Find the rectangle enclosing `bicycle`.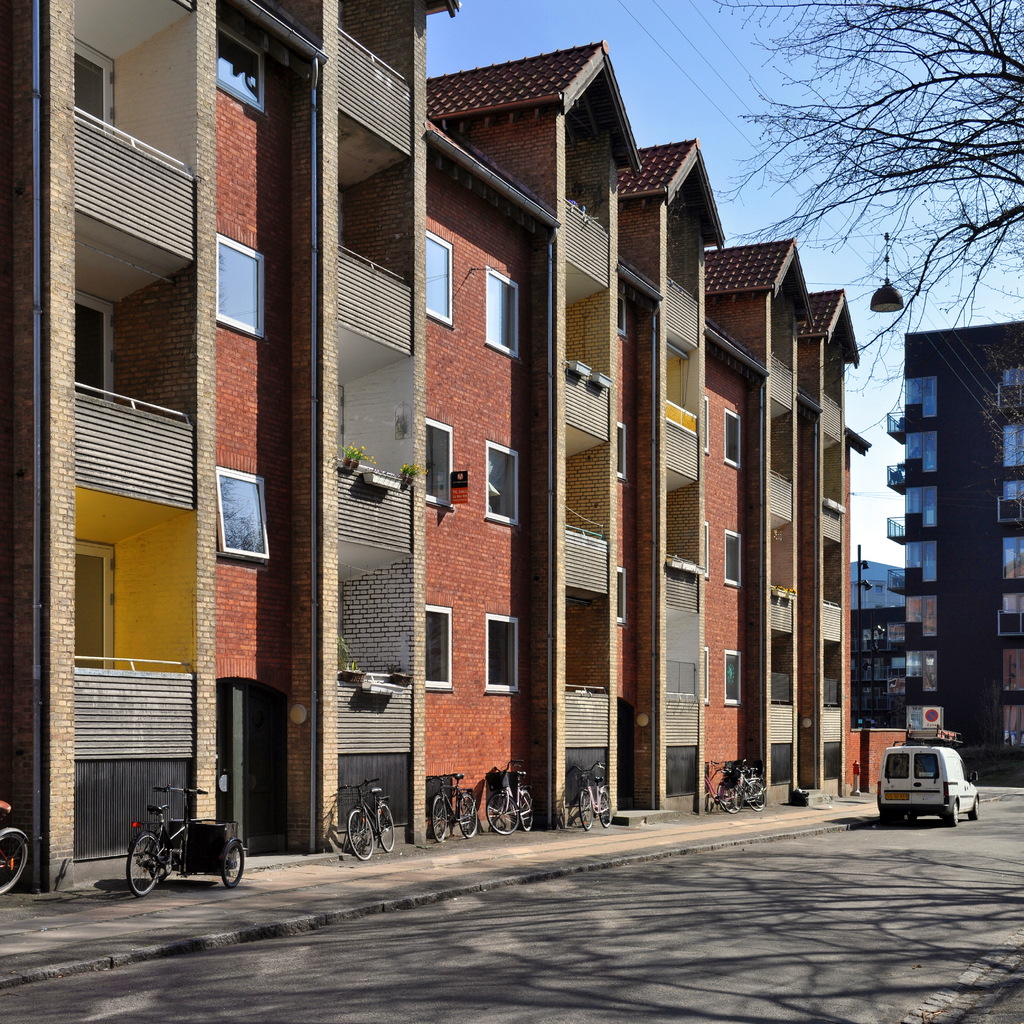
box(476, 761, 536, 834).
